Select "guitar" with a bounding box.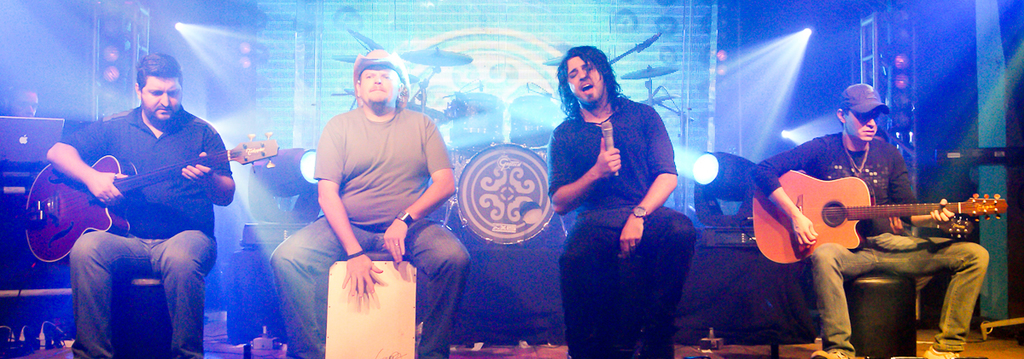
crop(20, 114, 263, 261).
